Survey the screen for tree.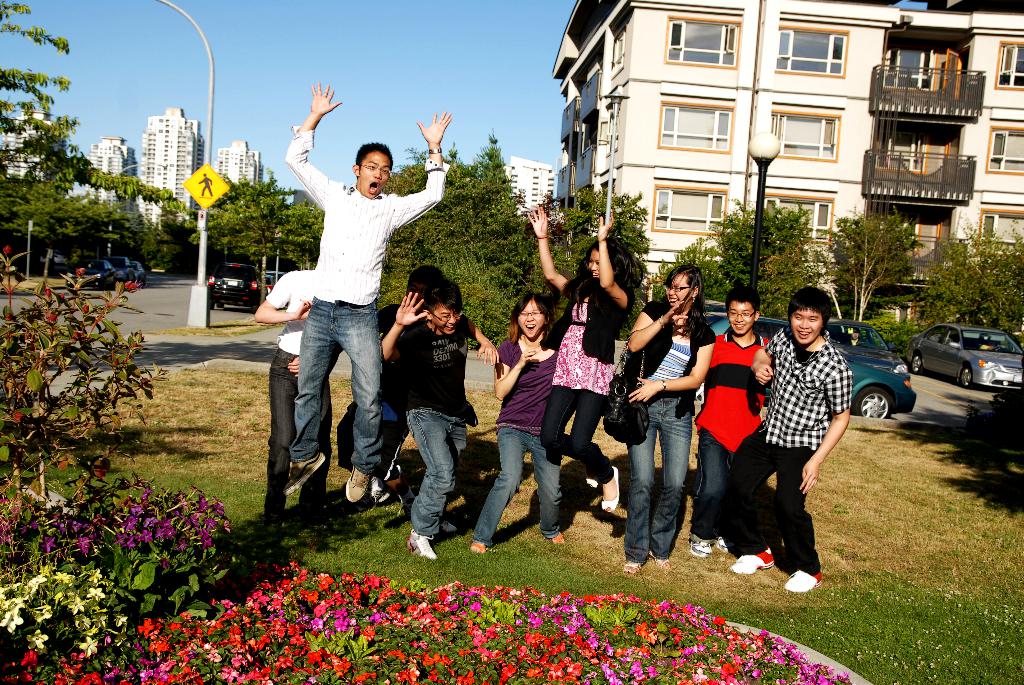
Survey found: region(808, 200, 927, 333).
